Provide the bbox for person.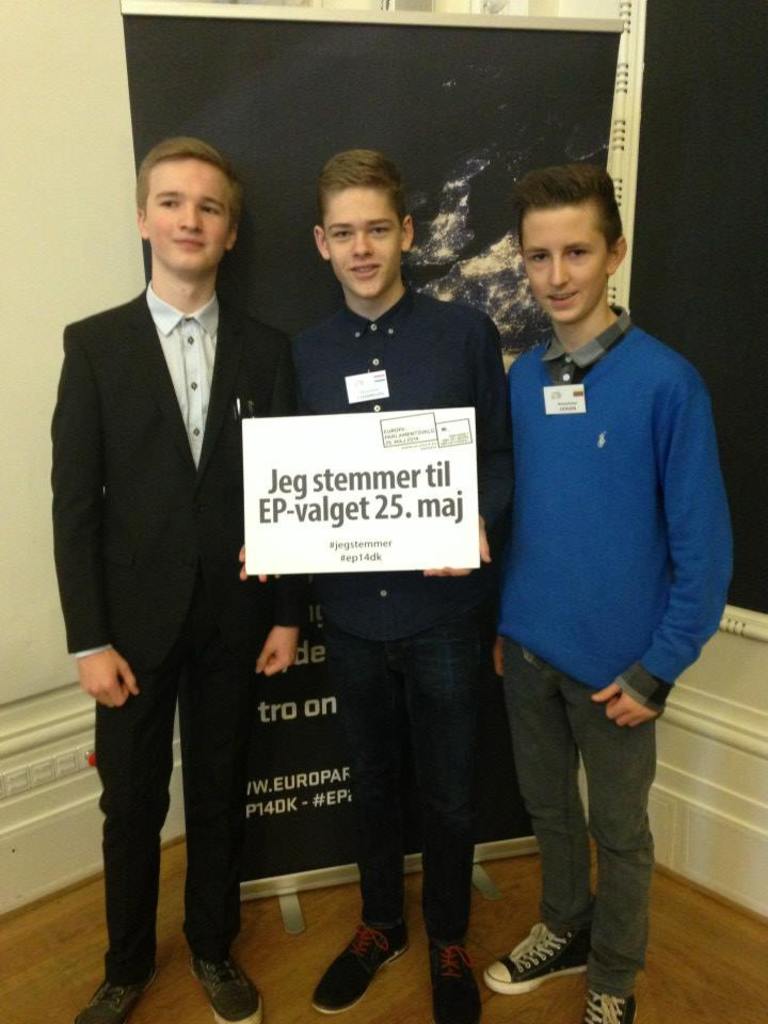
region(465, 137, 732, 993).
